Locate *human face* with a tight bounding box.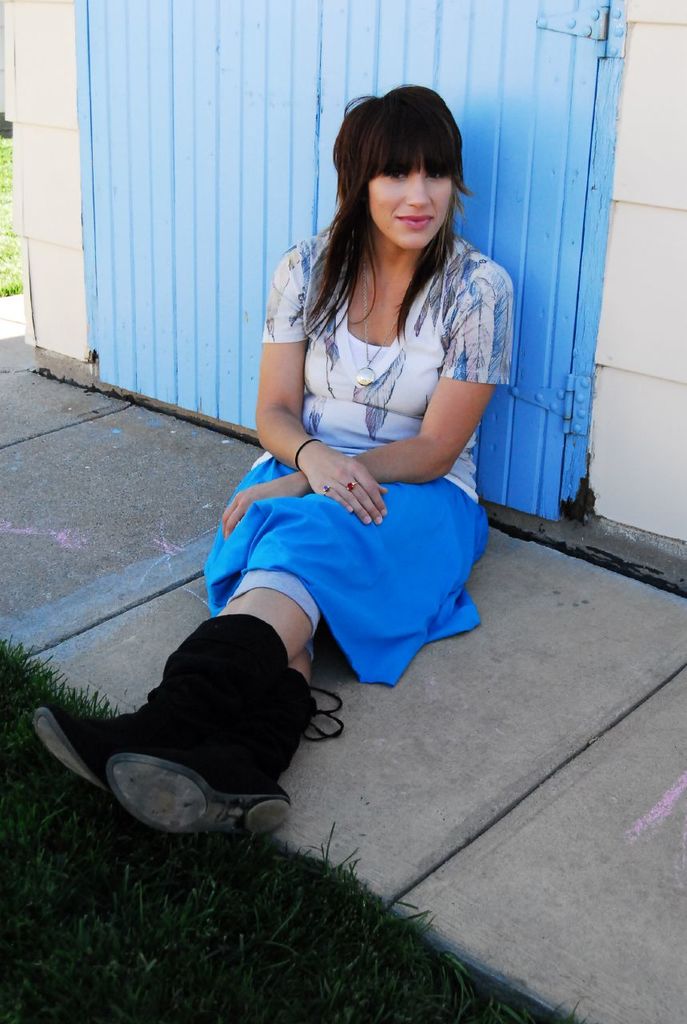
Rect(367, 139, 455, 248).
